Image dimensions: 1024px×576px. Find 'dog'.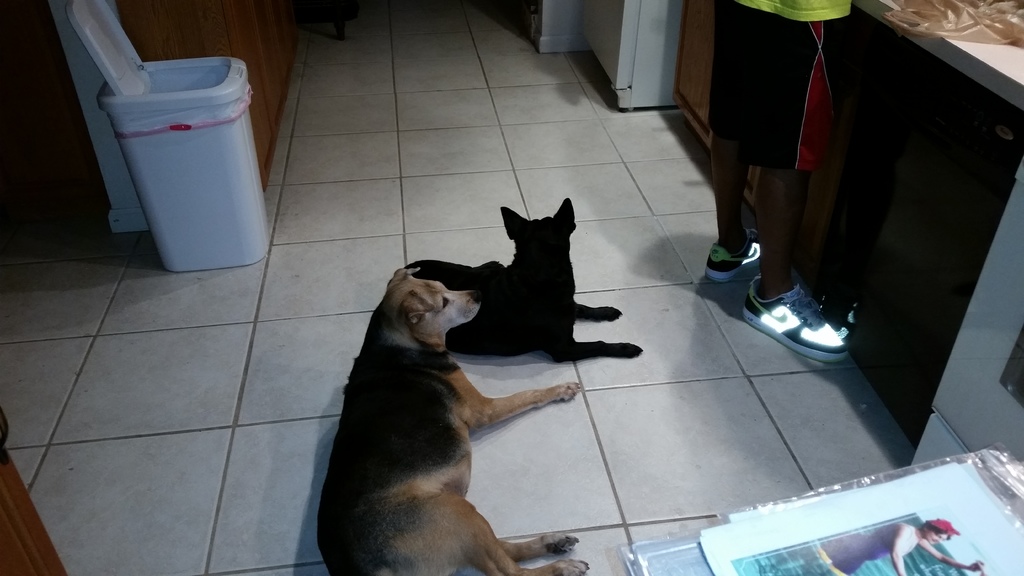
<bbox>316, 268, 593, 575</bbox>.
